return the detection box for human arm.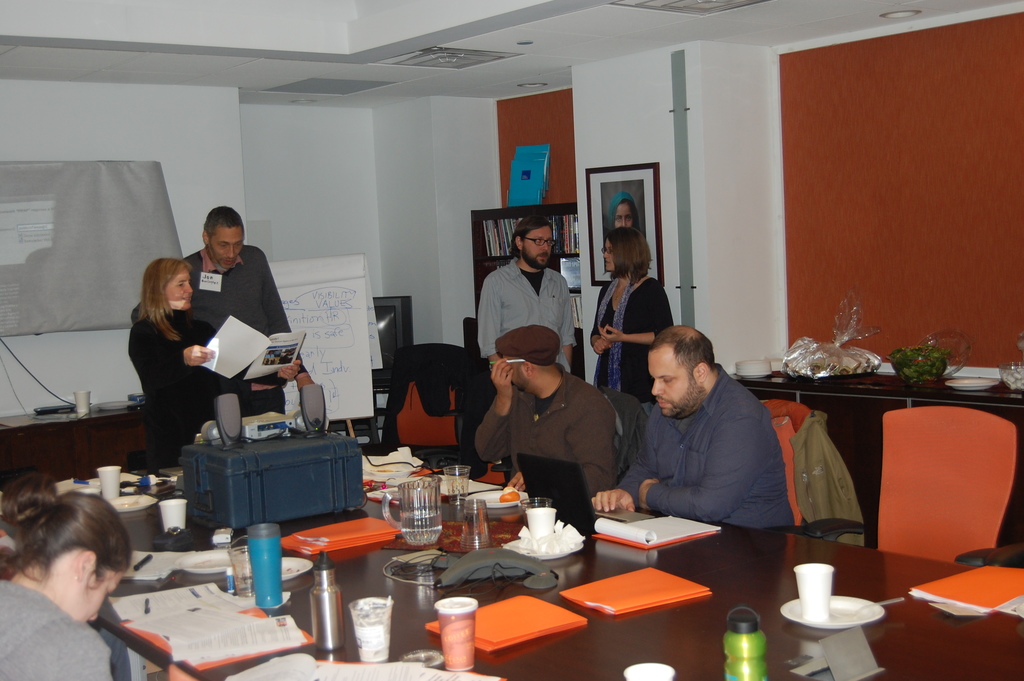
{"x1": 472, "y1": 272, "x2": 506, "y2": 365}.
